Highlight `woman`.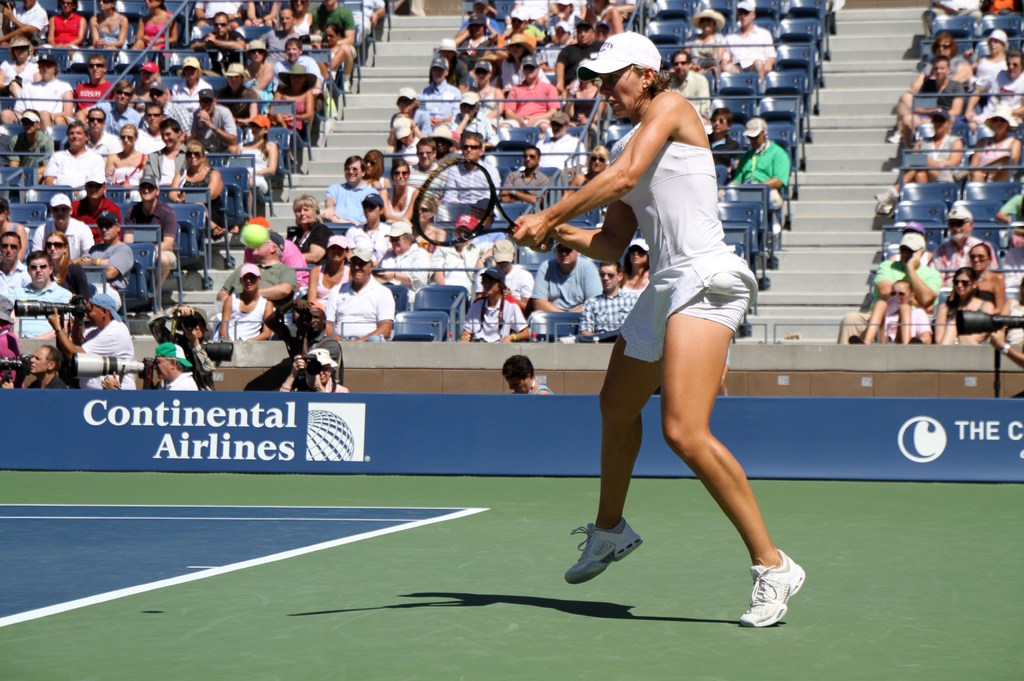
Highlighted region: (561, 146, 611, 200).
